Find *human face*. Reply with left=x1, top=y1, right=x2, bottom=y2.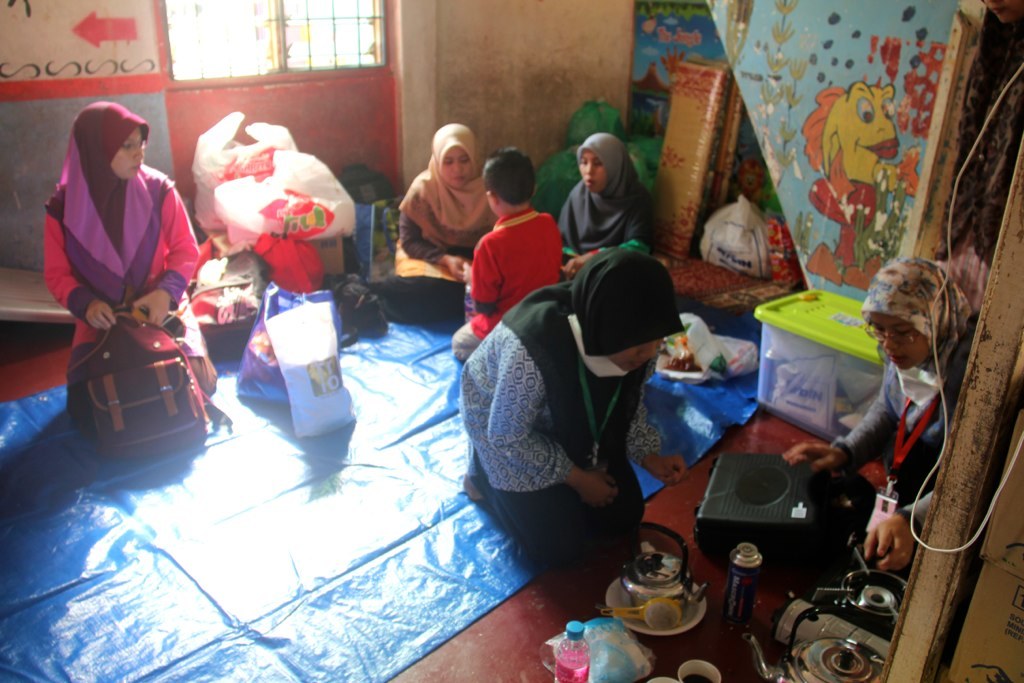
left=446, top=146, right=474, bottom=189.
